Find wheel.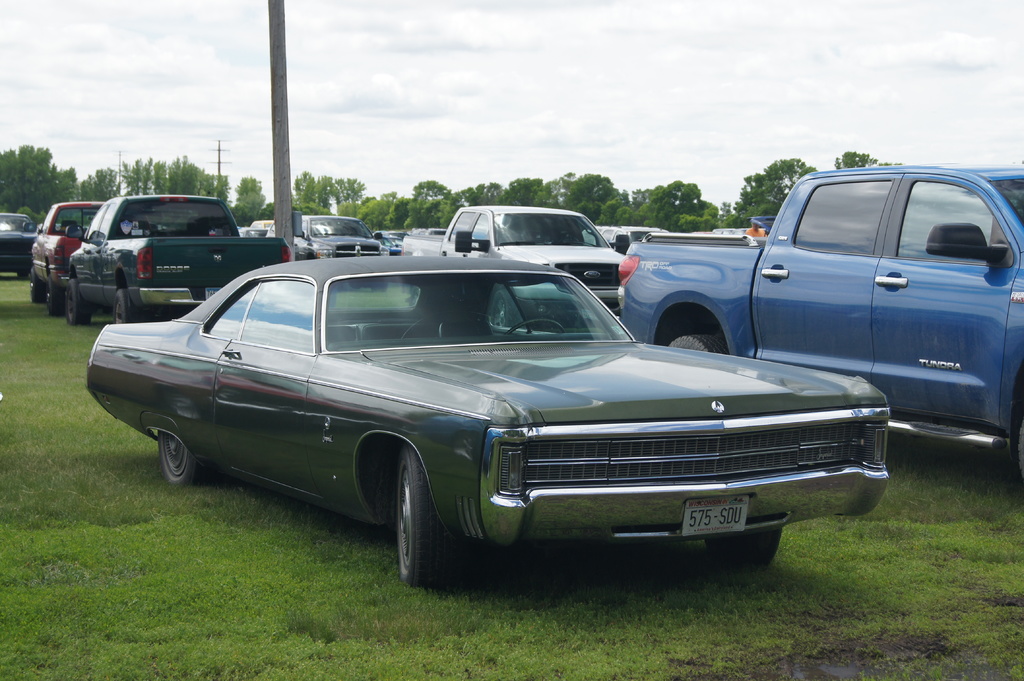
l=1017, t=413, r=1023, b=481.
